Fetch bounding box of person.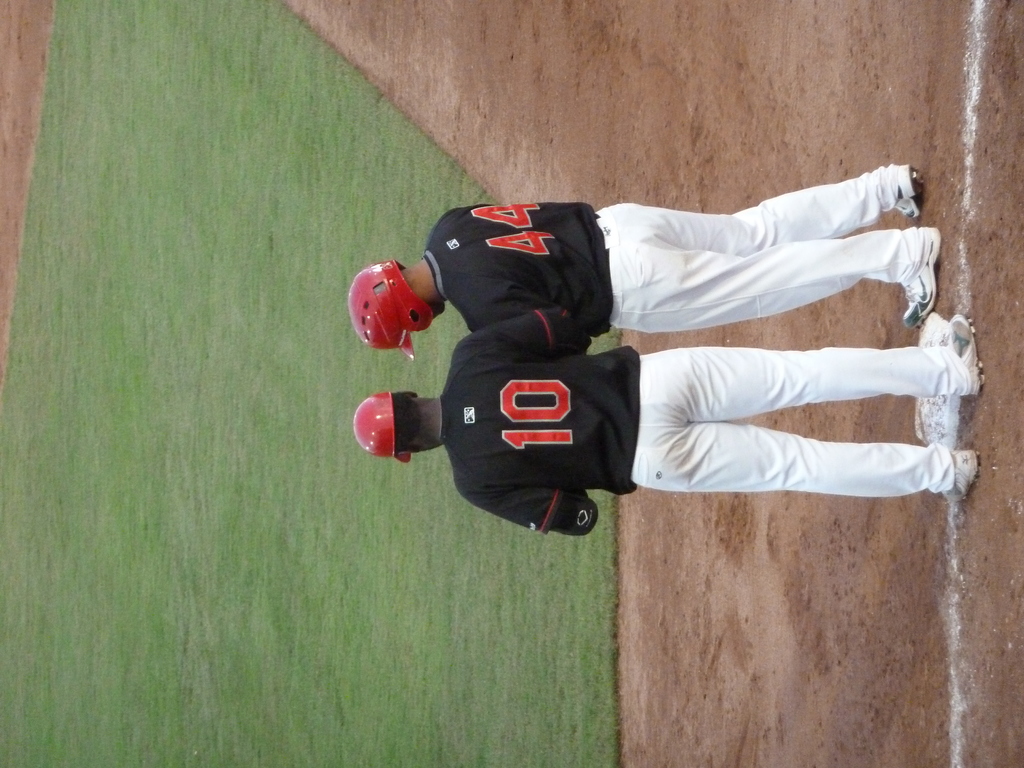
Bbox: 352:303:977:535.
